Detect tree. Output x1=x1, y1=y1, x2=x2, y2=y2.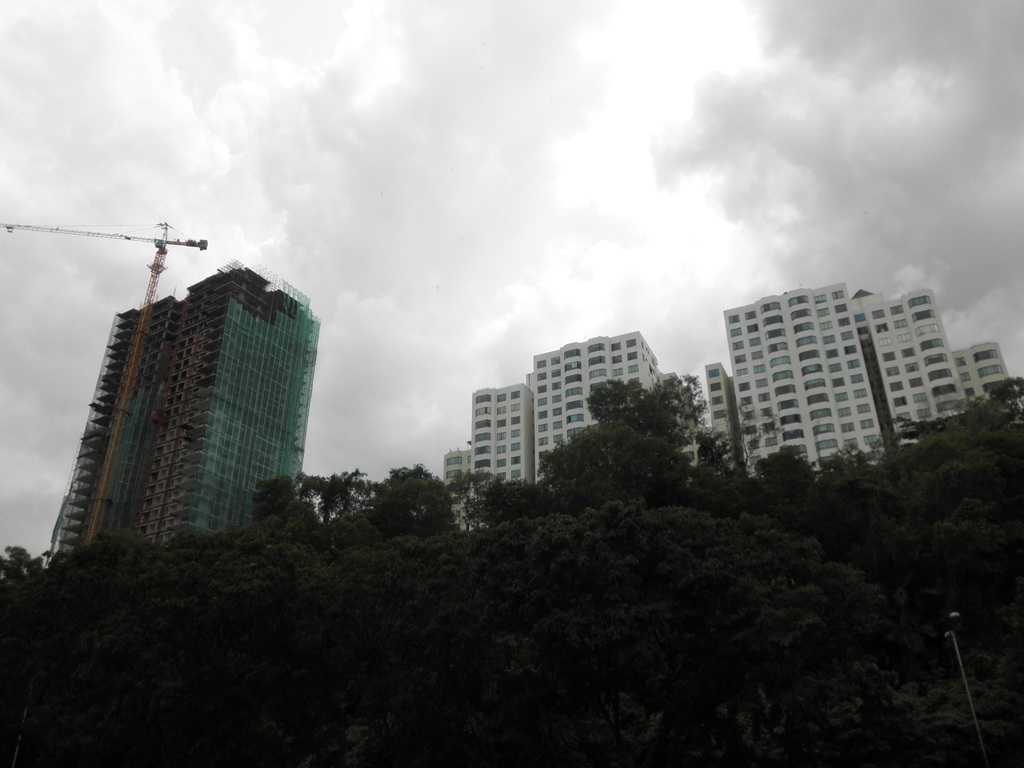
x1=534, y1=419, x2=631, y2=508.
